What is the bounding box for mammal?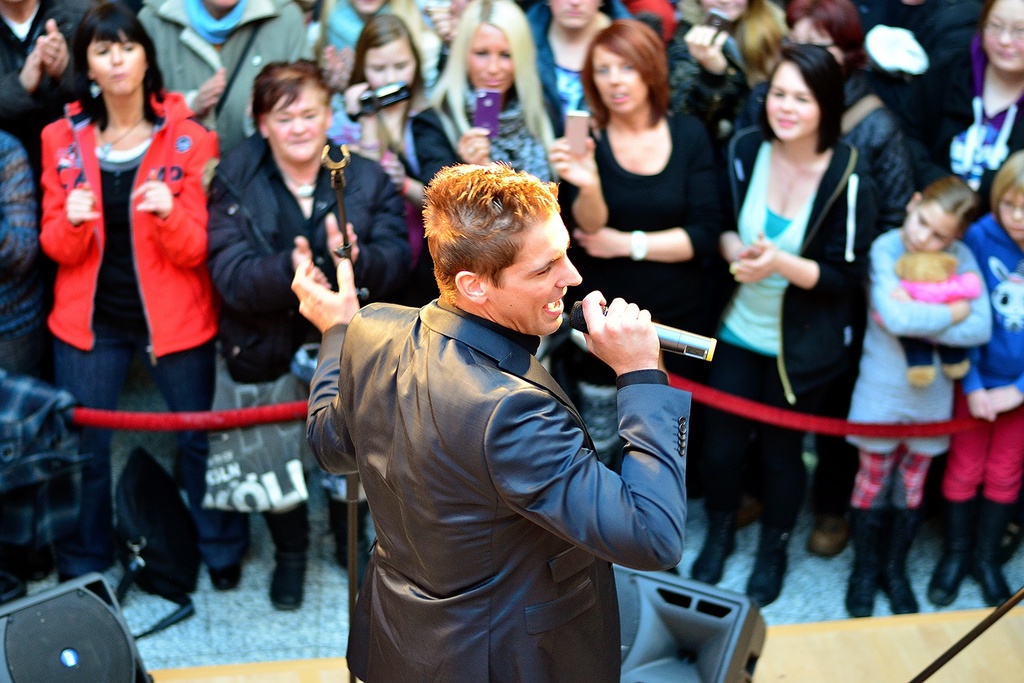
bbox=[0, 133, 46, 604].
